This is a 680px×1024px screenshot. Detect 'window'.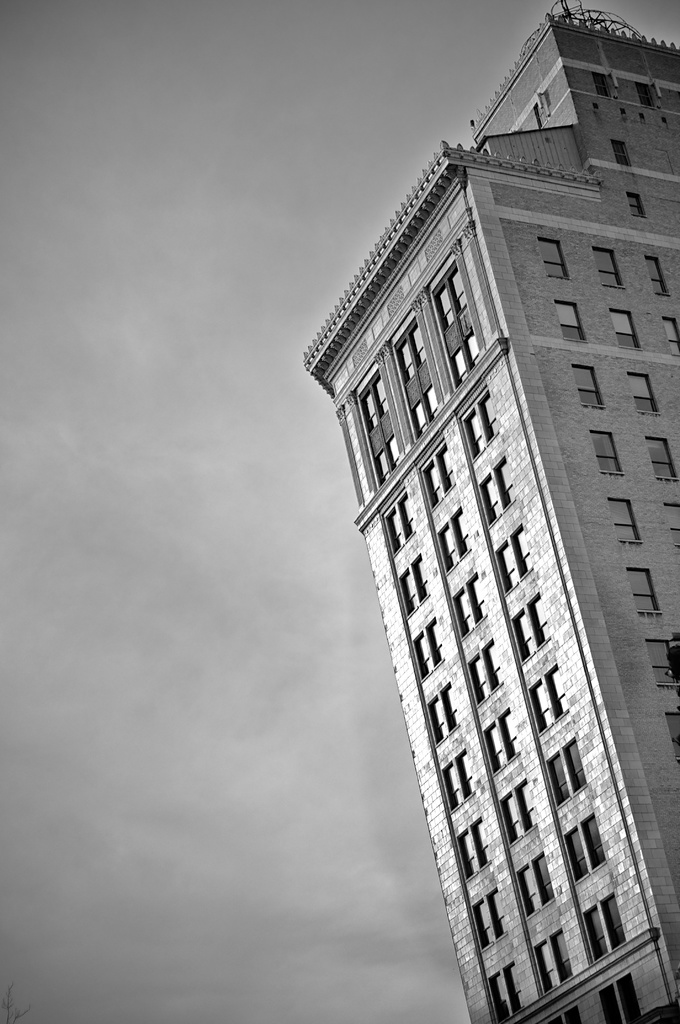
{"left": 551, "top": 1016, "right": 565, "bottom": 1023}.
